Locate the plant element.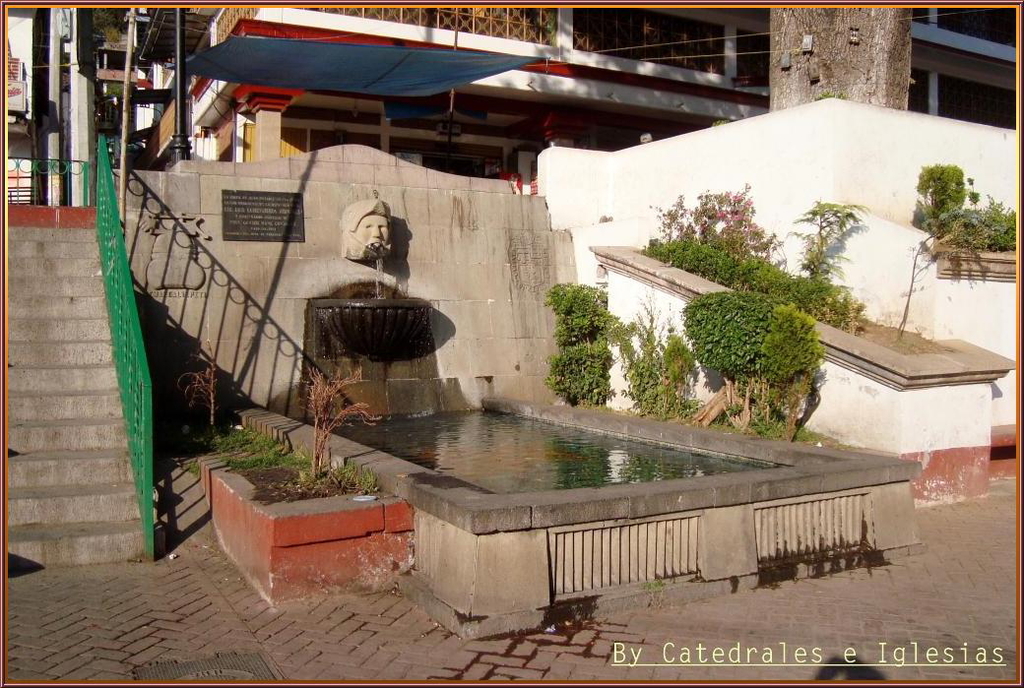
Element bbox: (left=634, top=184, right=874, bottom=329).
